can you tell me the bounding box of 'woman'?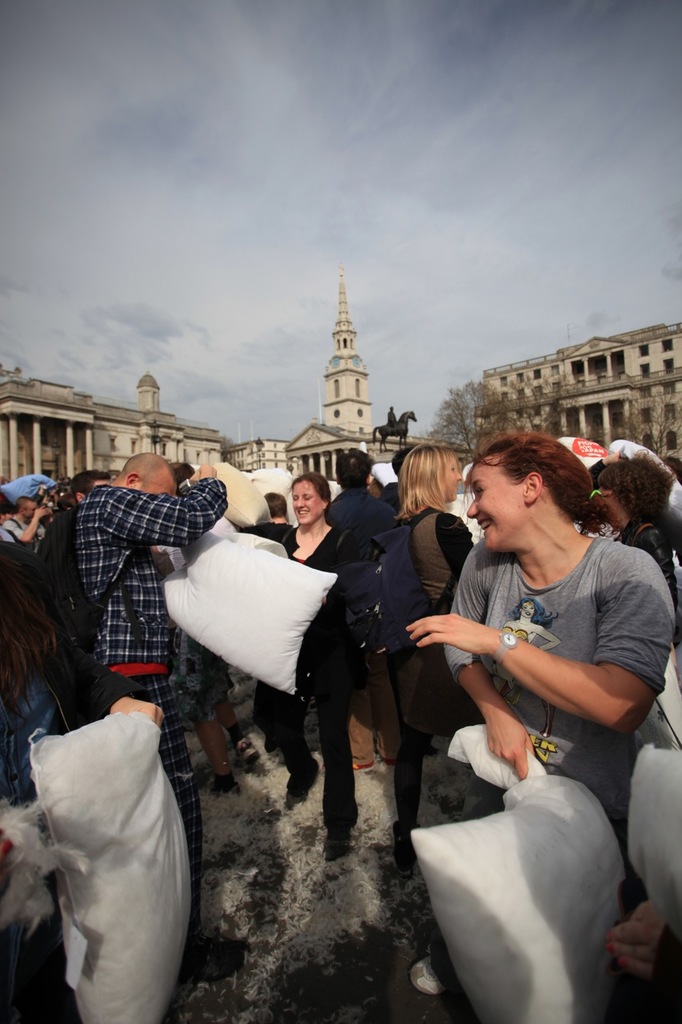
bbox(0, 536, 159, 1023).
